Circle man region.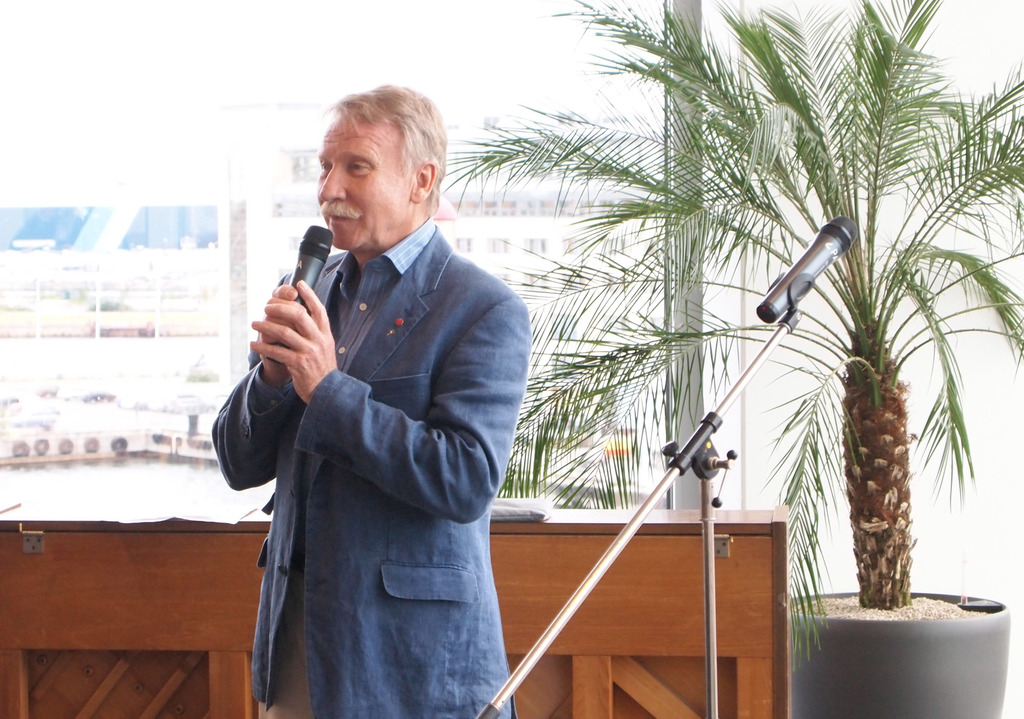
Region: rect(216, 76, 548, 715).
